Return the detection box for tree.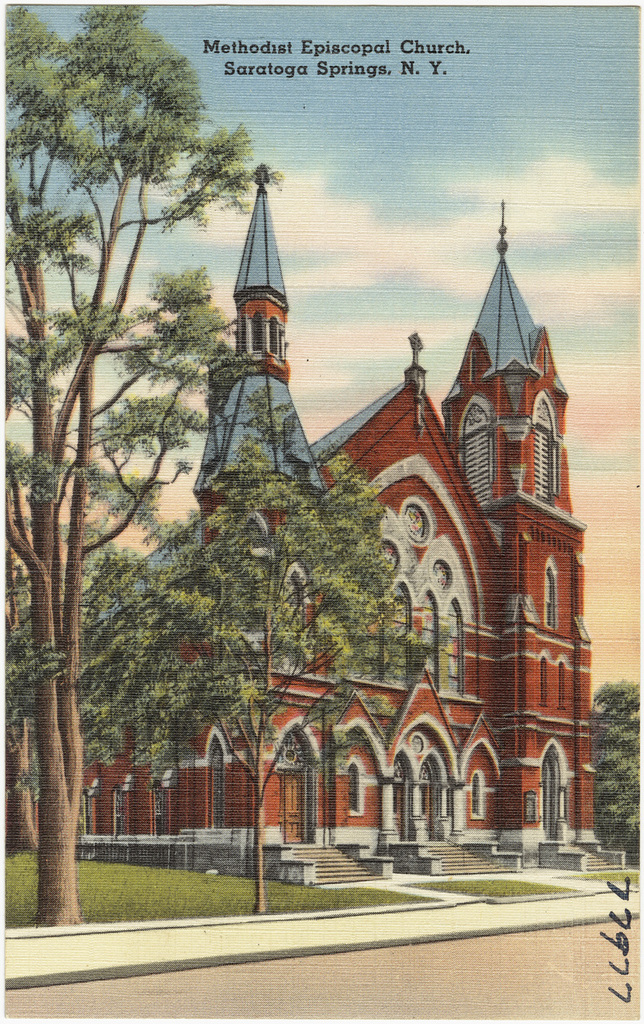
pyautogui.locateOnScreen(588, 676, 643, 867).
